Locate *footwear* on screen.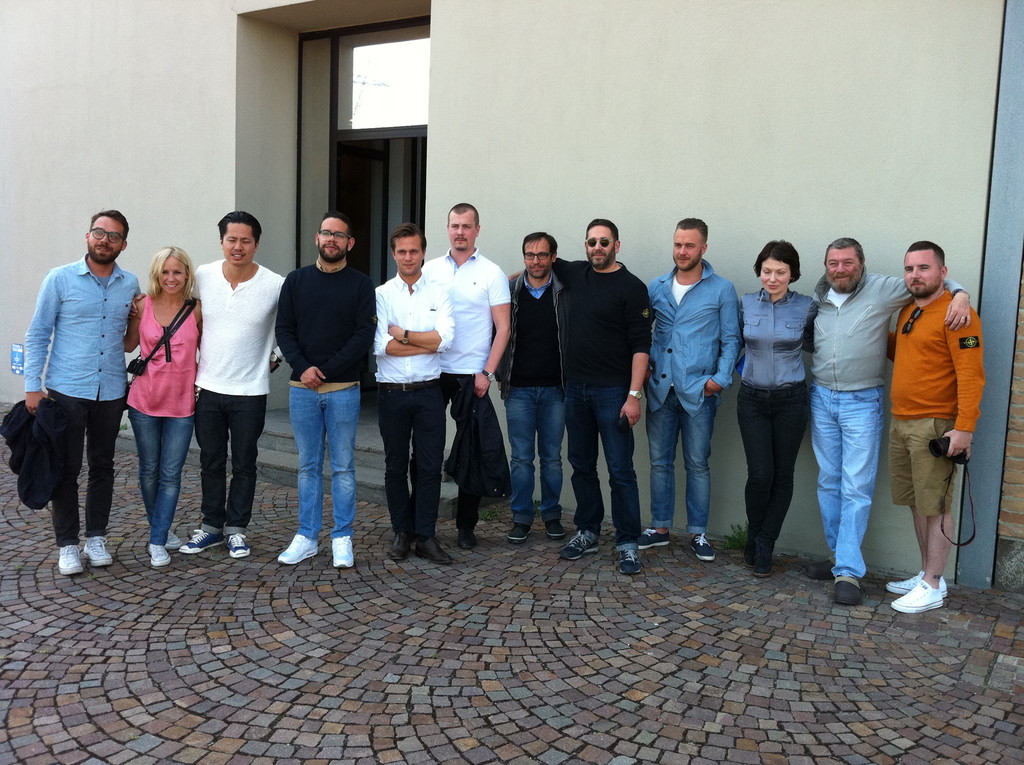
On screen at l=228, t=531, r=253, b=560.
